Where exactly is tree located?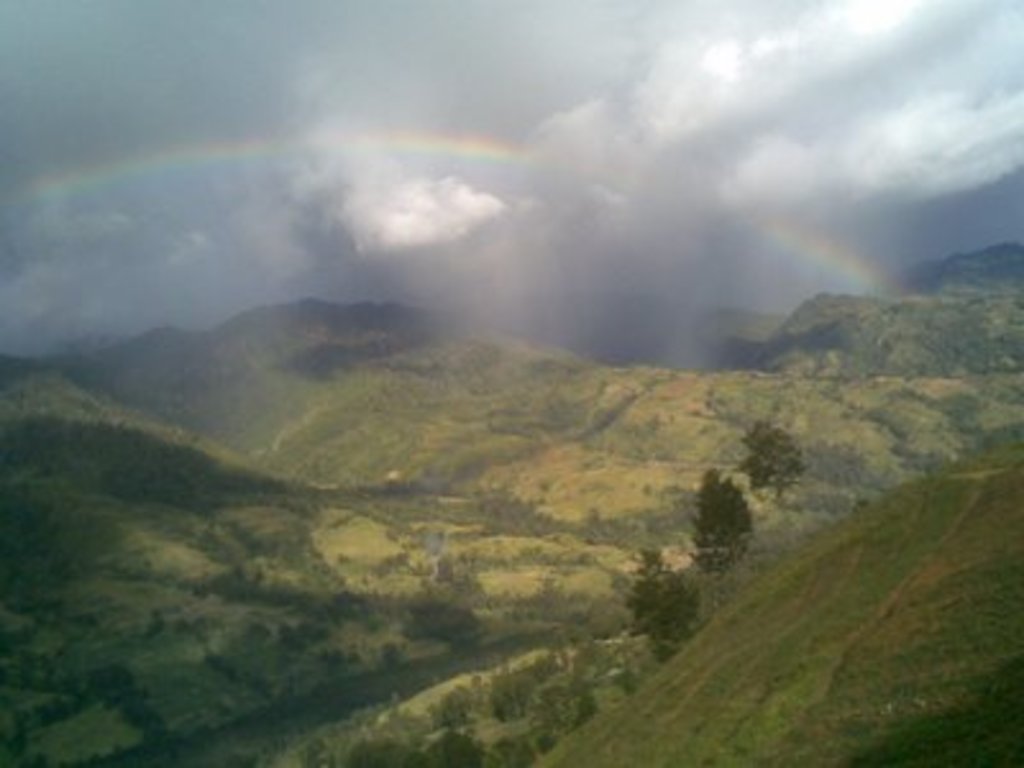
Its bounding box is <box>671,474,753,602</box>.
